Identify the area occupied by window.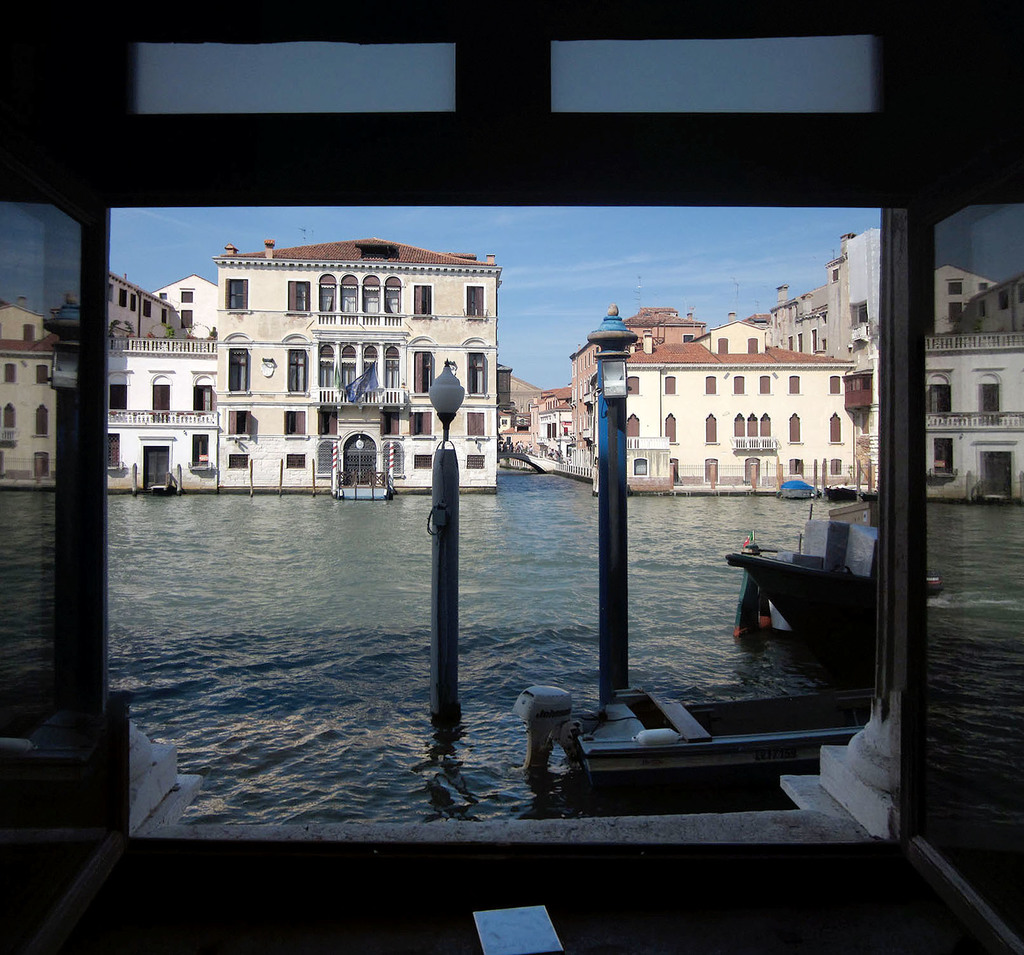
Area: box(129, 292, 136, 312).
